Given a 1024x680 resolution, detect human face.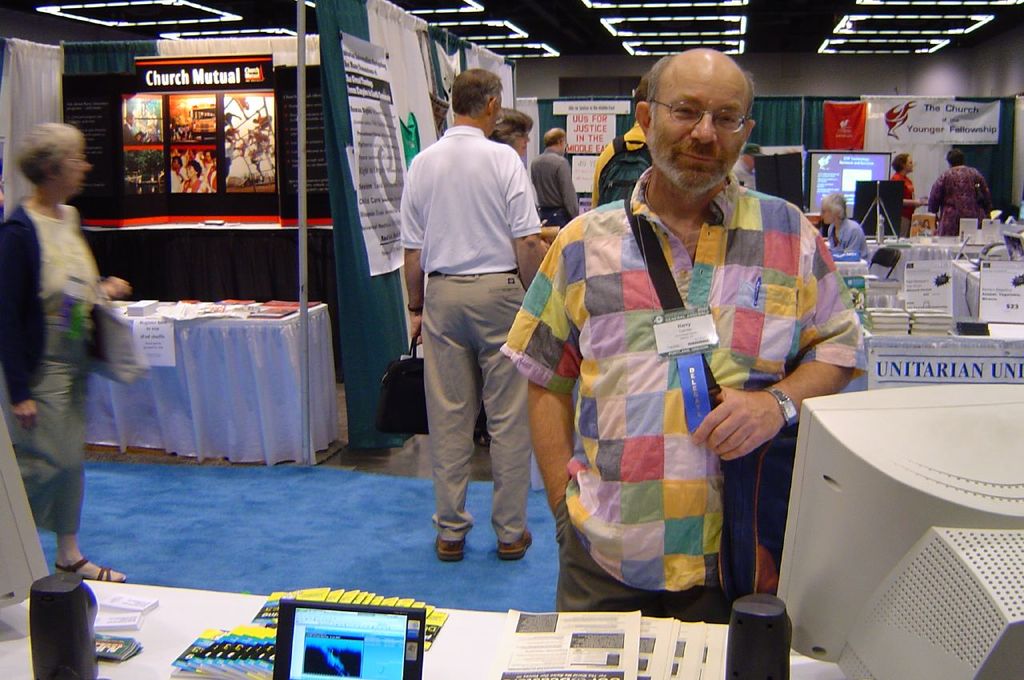
select_region(651, 64, 745, 198).
